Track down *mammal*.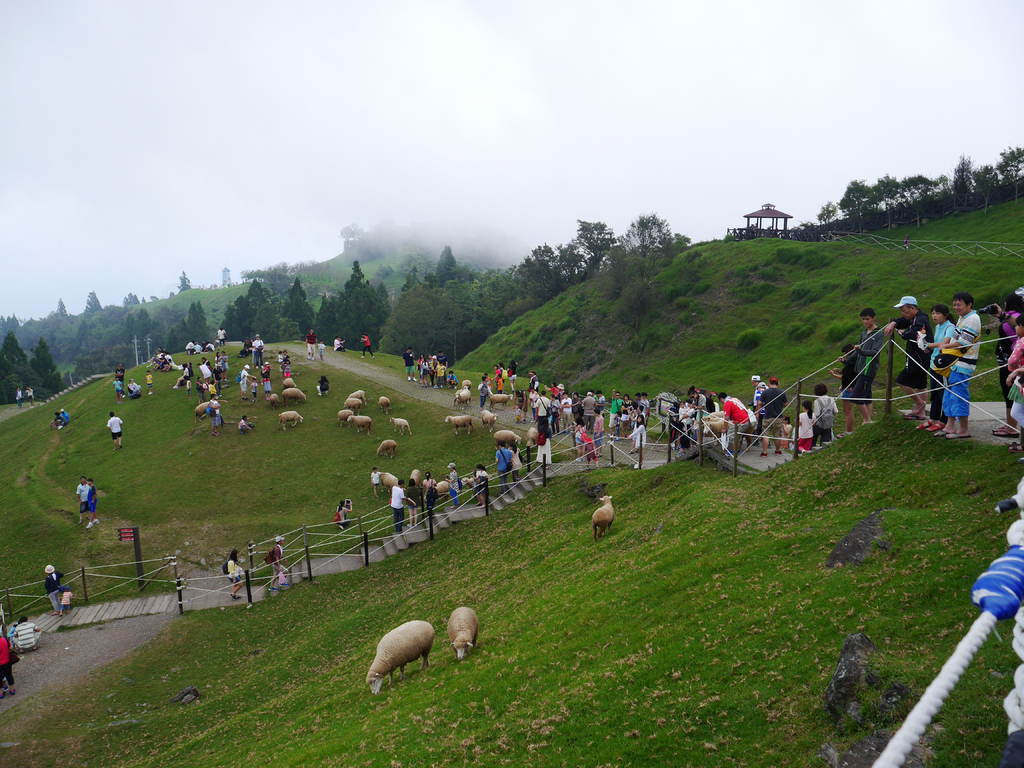
Tracked to <box>459,377,473,393</box>.
